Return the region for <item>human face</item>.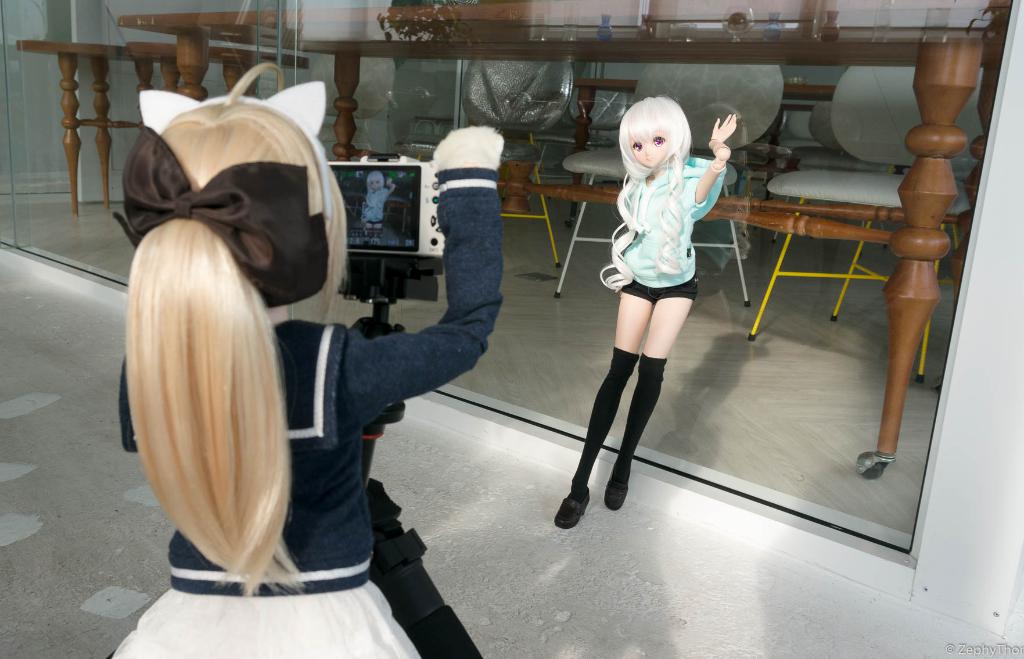
BBox(630, 124, 671, 166).
